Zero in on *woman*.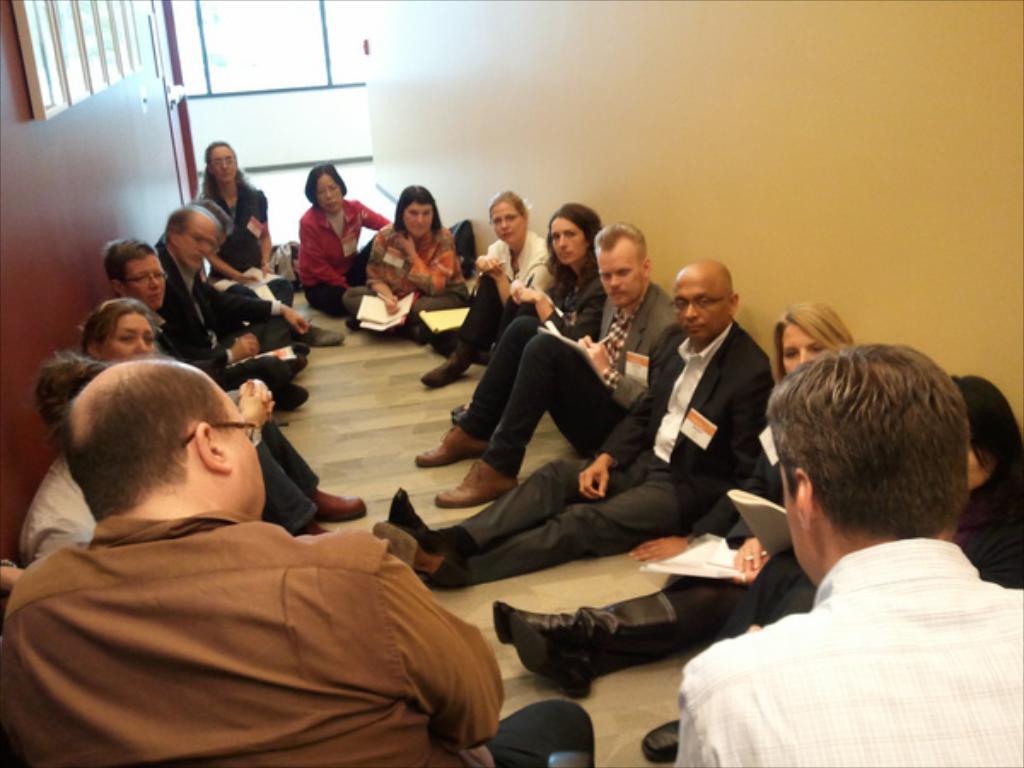
Zeroed in: BBox(297, 160, 394, 331).
